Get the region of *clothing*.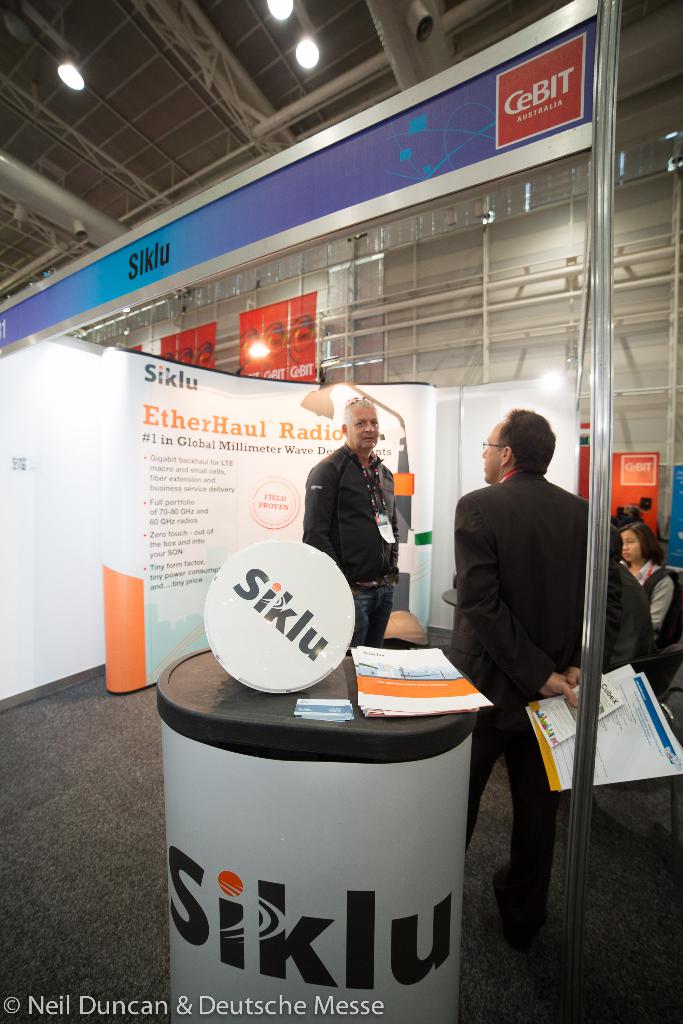
{"x1": 437, "y1": 461, "x2": 621, "y2": 869}.
